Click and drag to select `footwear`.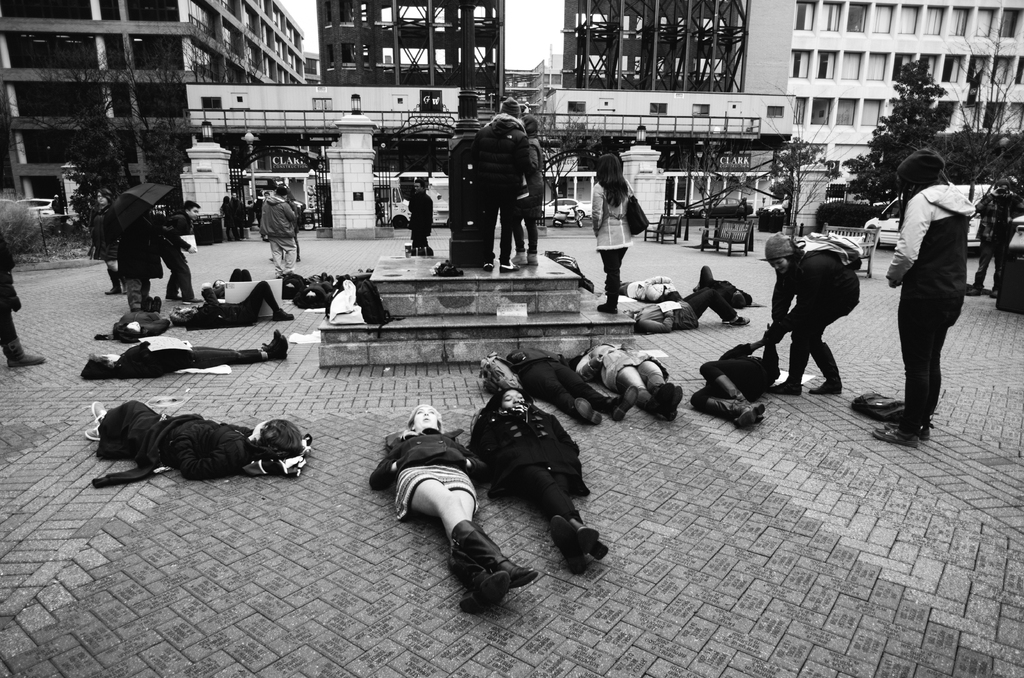
Selection: pyautogui.locateOnScreen(611, 383, 640, 423).
